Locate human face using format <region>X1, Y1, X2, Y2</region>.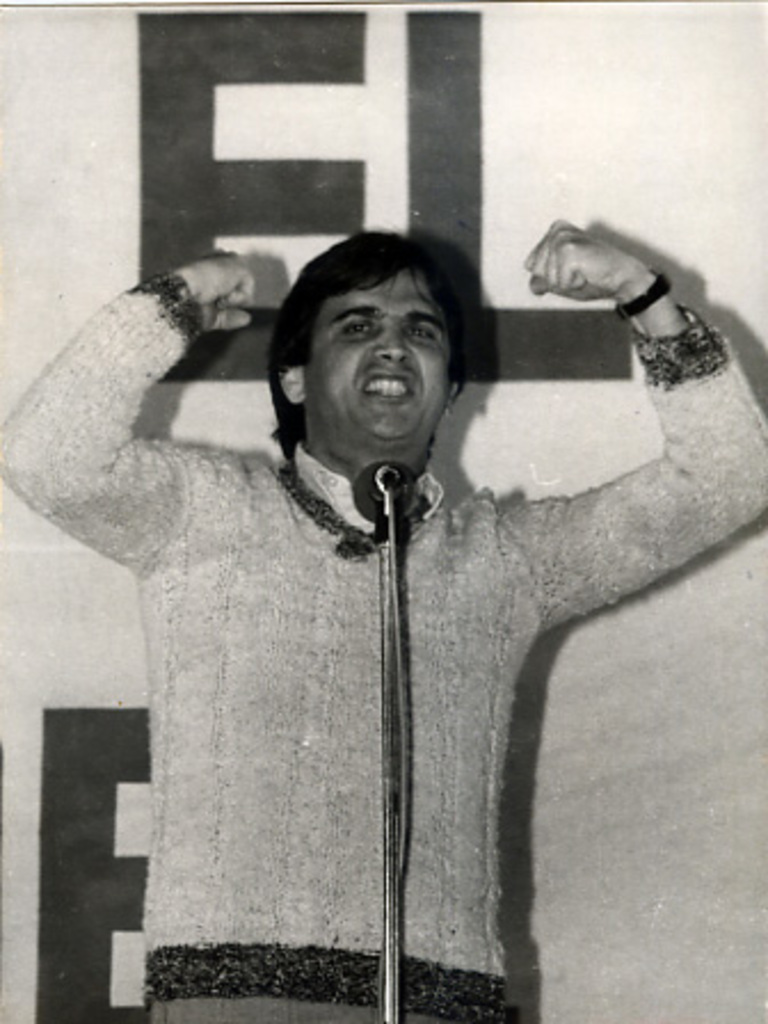
<region>309, 265, 450, 457</region>.
